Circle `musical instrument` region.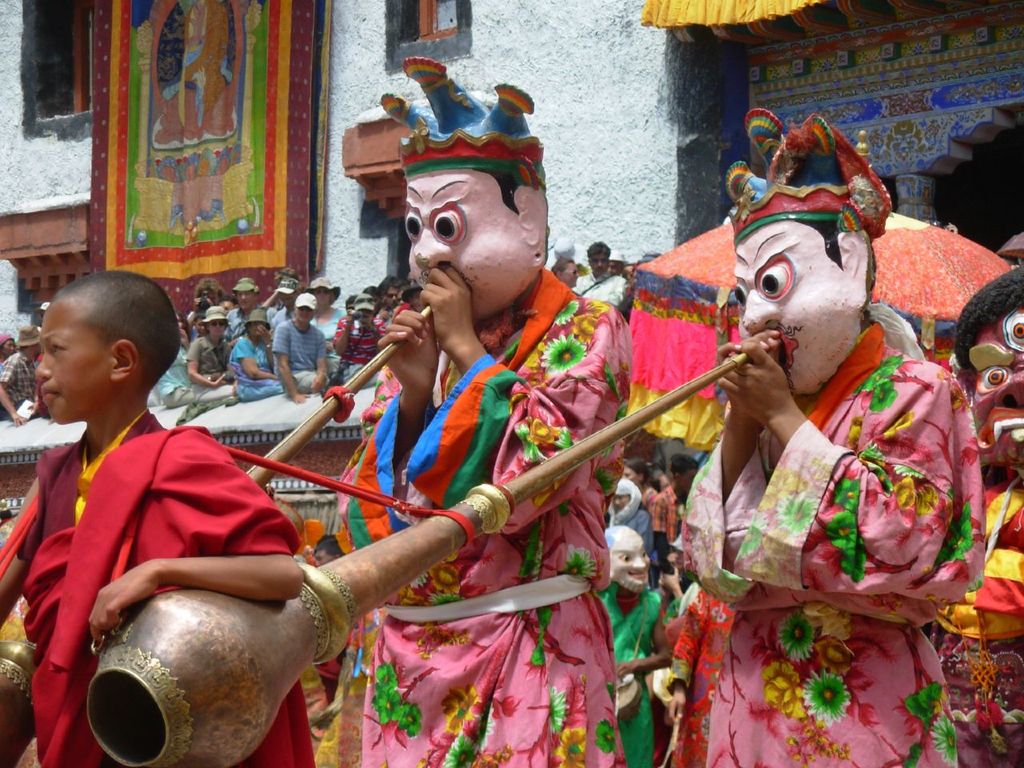
Region: [x1=0, y1=294, x2=439, y2=767].
